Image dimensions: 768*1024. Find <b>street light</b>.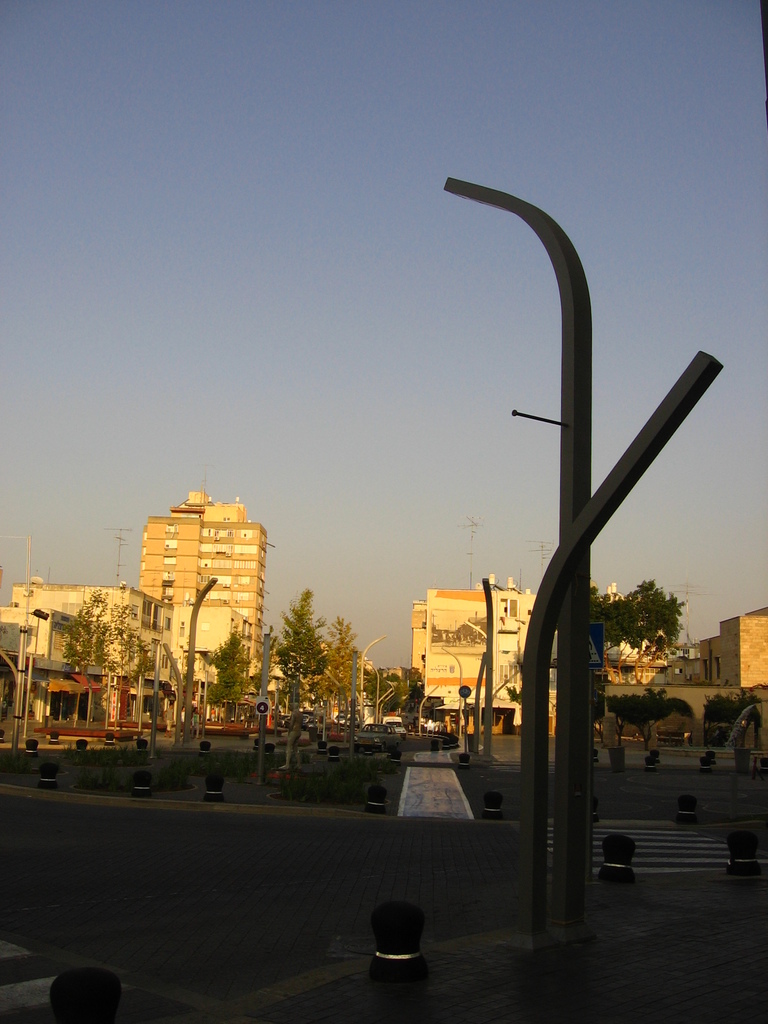
(left=361, top=631, right=387, bottom=729).
